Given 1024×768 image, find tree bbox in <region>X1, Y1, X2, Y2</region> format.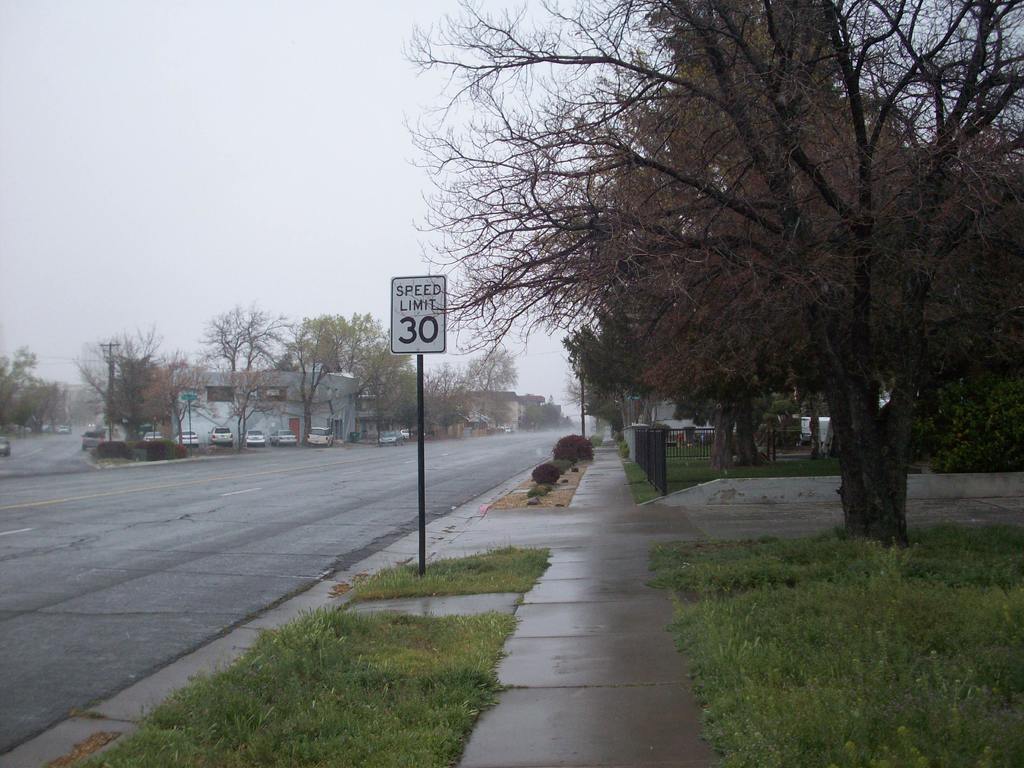
<region>458, 342, 520, 438</region>.
